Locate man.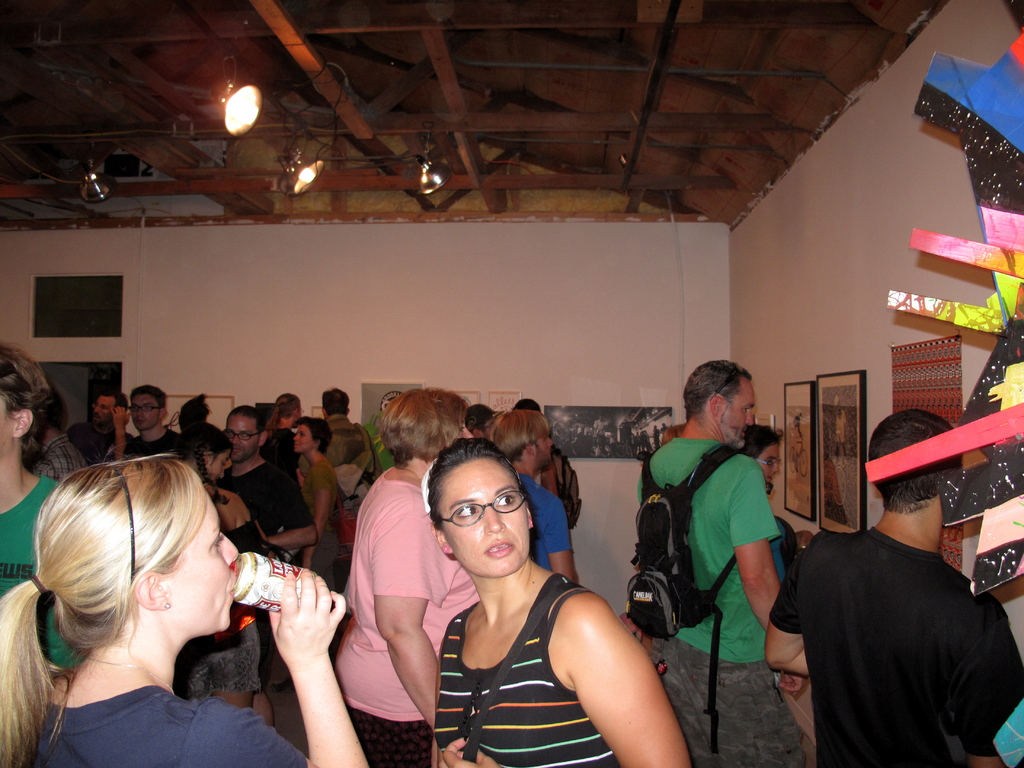
Bounding box: 760:409:1023:767.
